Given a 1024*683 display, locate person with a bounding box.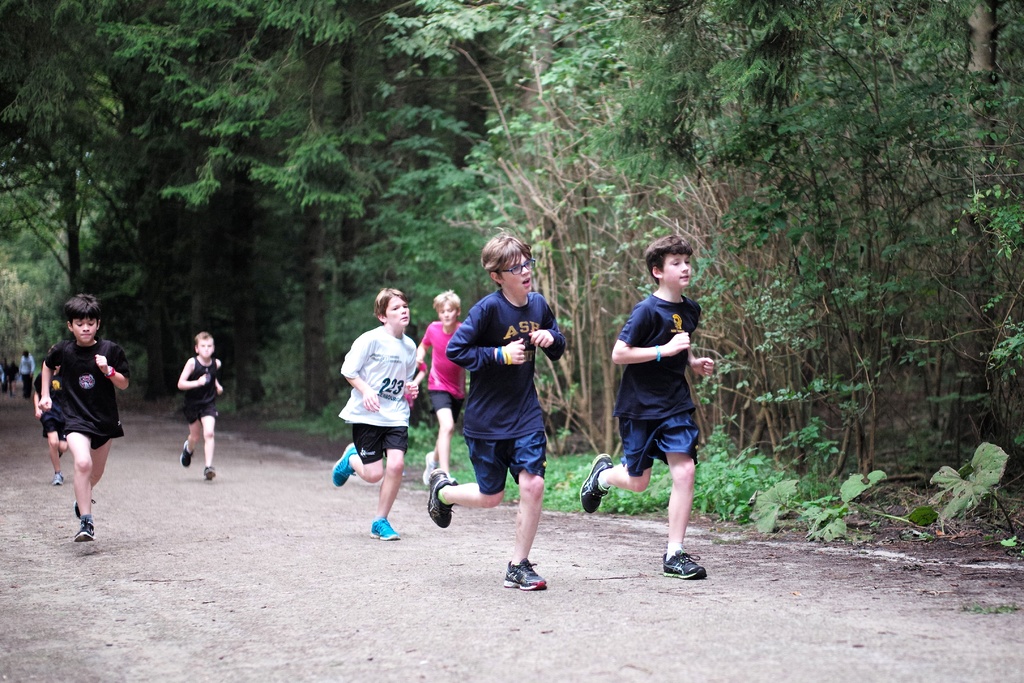
Located: {"x1": 21, "y1": 347, "x2": 37, "y2": 403}.
